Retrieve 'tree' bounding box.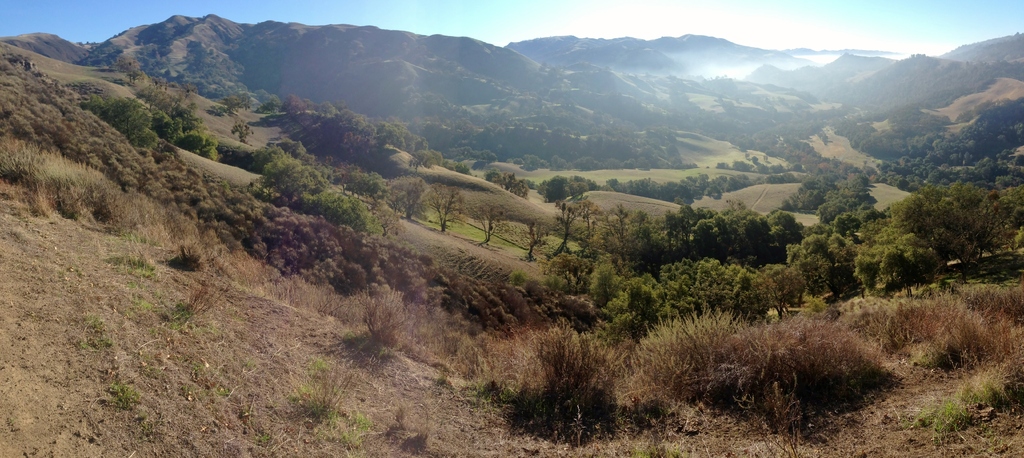
Bounding box: [left=855, top=167, right=879, bottom=187].
